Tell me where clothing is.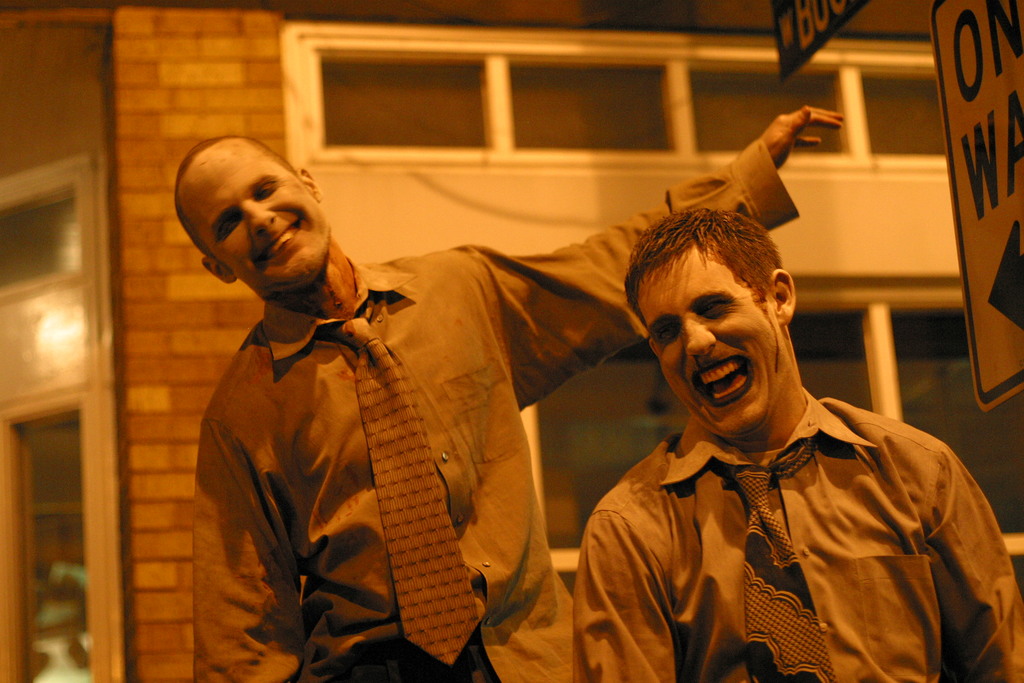
clothing is at 185:129:803:682.
